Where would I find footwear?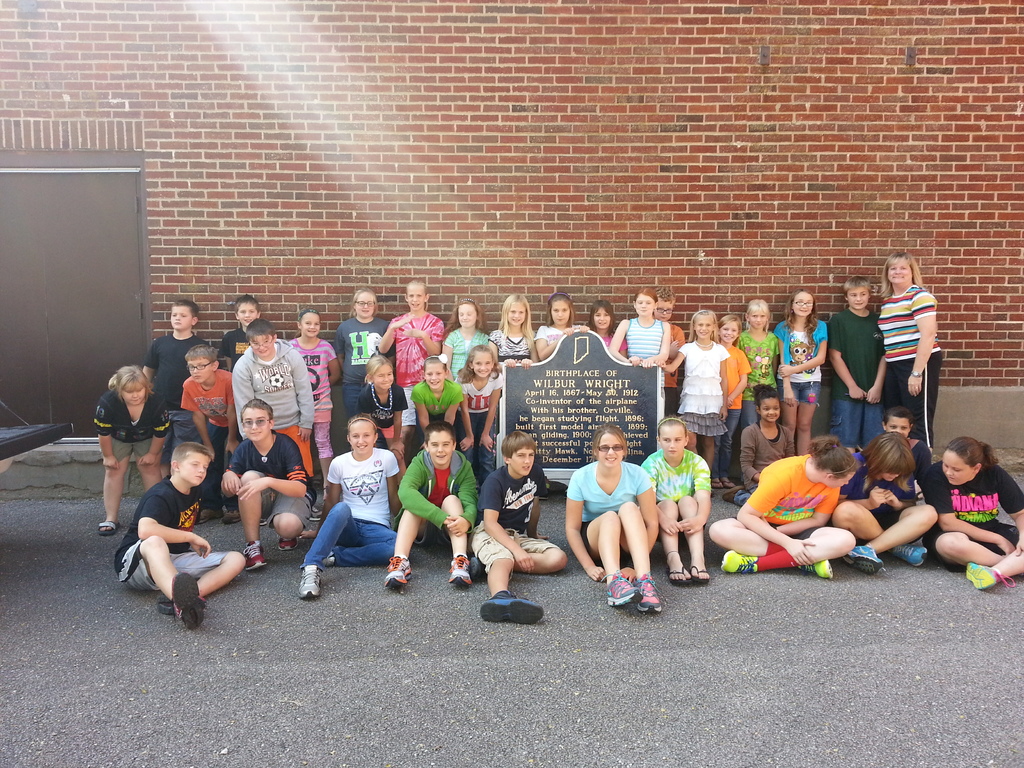
At 239:541:268:572.
